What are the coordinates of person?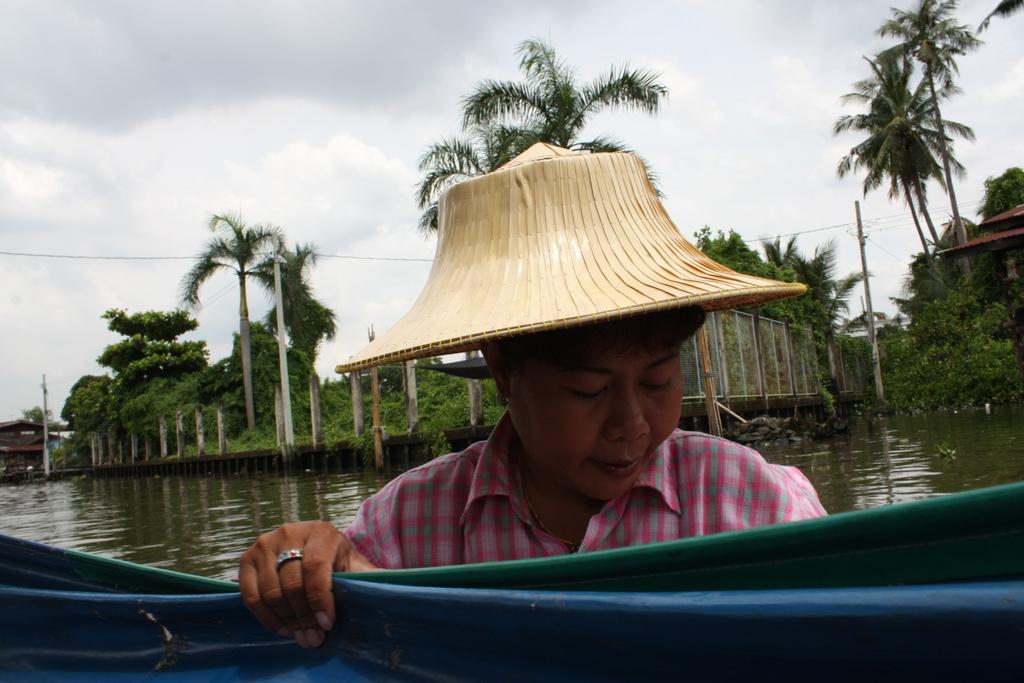
[x1=230, y1=140, x2=837, y2=654].
